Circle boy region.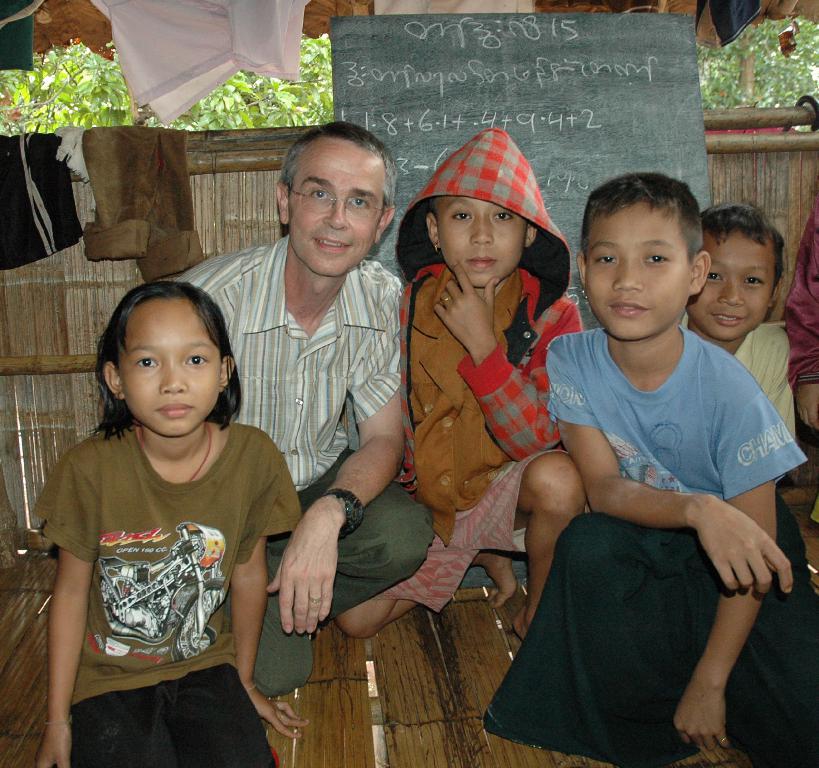
Region: {"x1": 514, "y1": 166, "x2": 784, "y2": 728}.
